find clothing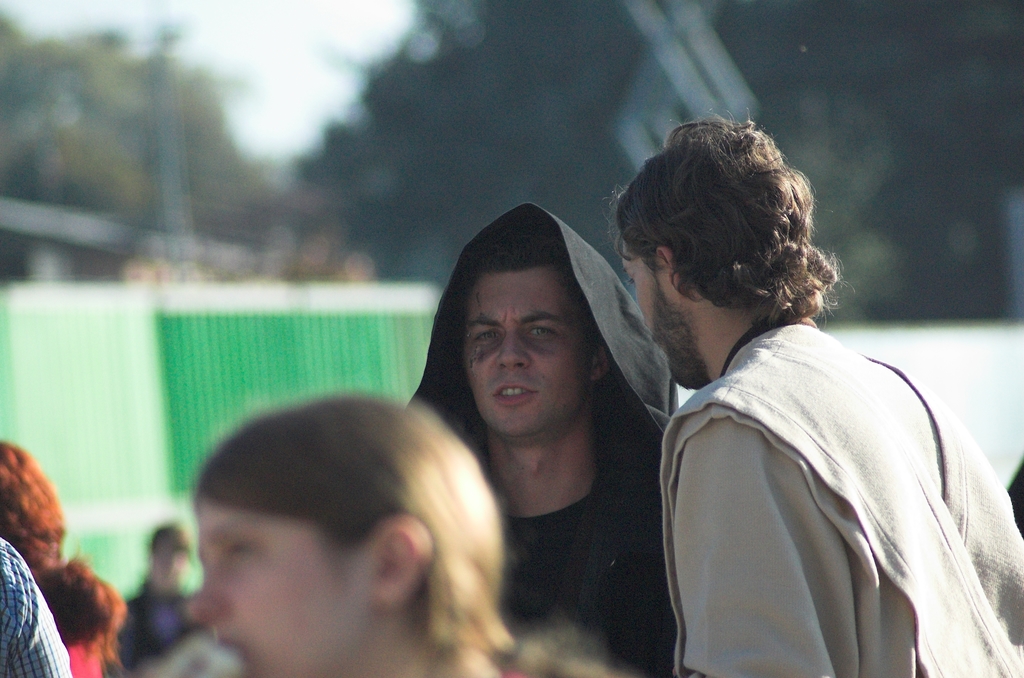
locate(397, 198, 676, 677)
